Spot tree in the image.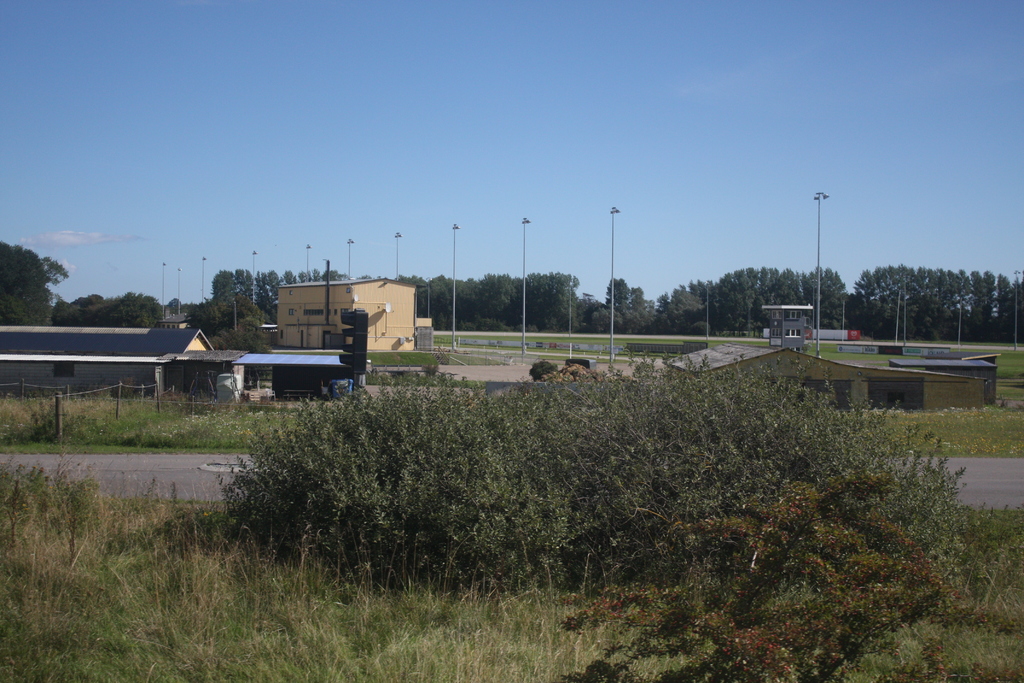
tree found at BBox(422, 274, 469, 331).
